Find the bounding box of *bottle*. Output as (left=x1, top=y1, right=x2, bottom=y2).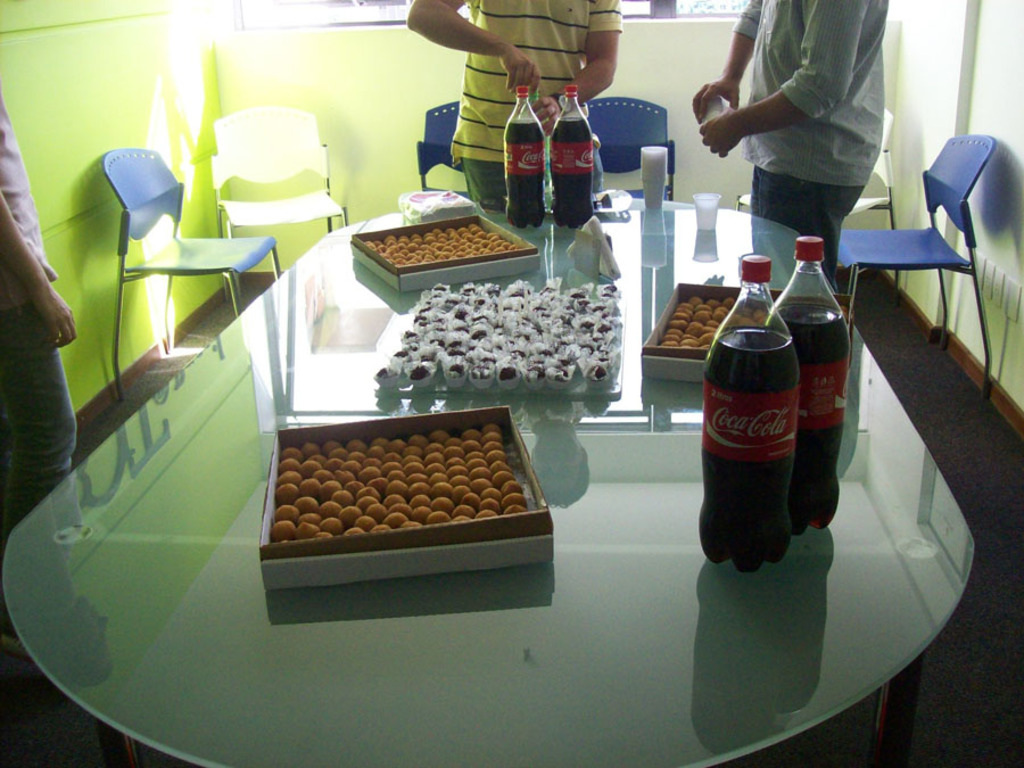
(left=692, top=251, right=799, bottom=575).
